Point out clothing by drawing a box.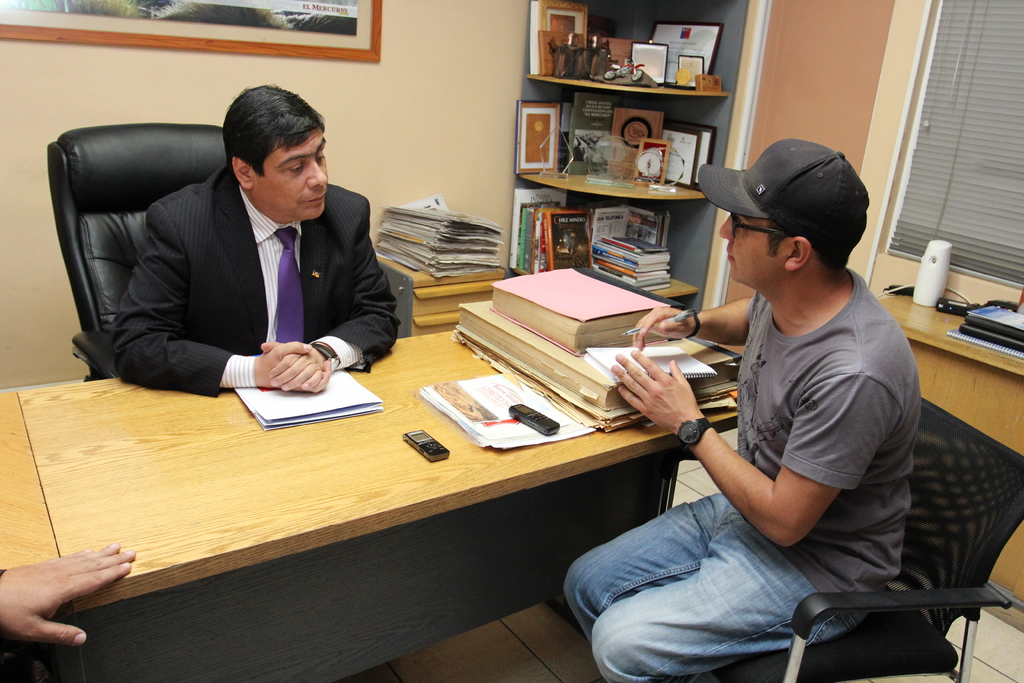
box(110, 164, 401, 400).
